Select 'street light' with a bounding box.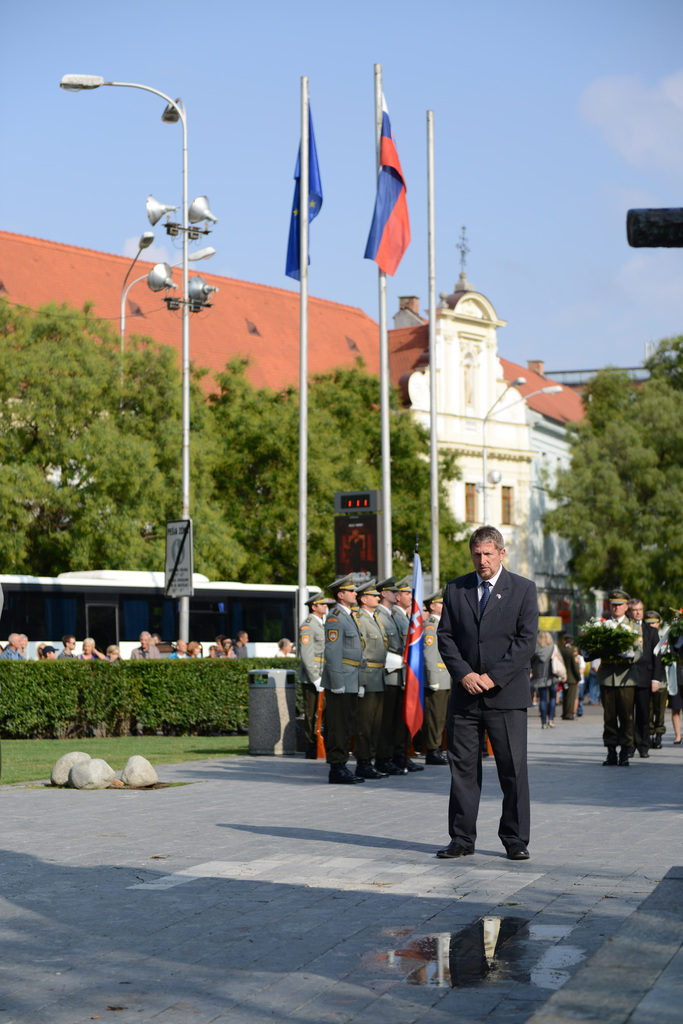
115/233/180/417.
